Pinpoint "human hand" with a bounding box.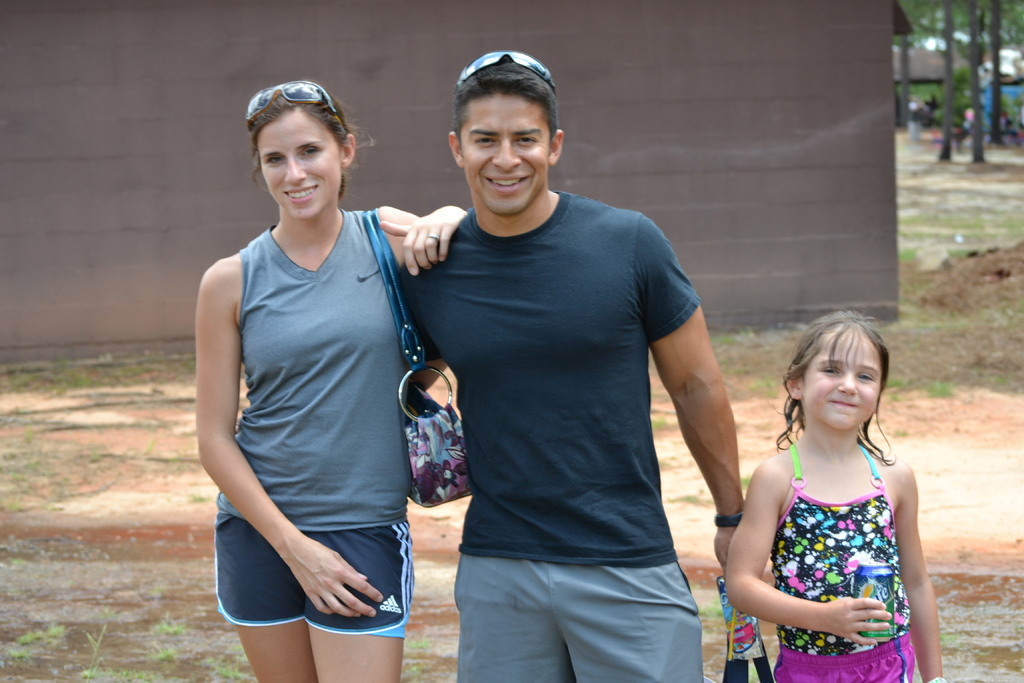
[715, 522, 741, 580].
